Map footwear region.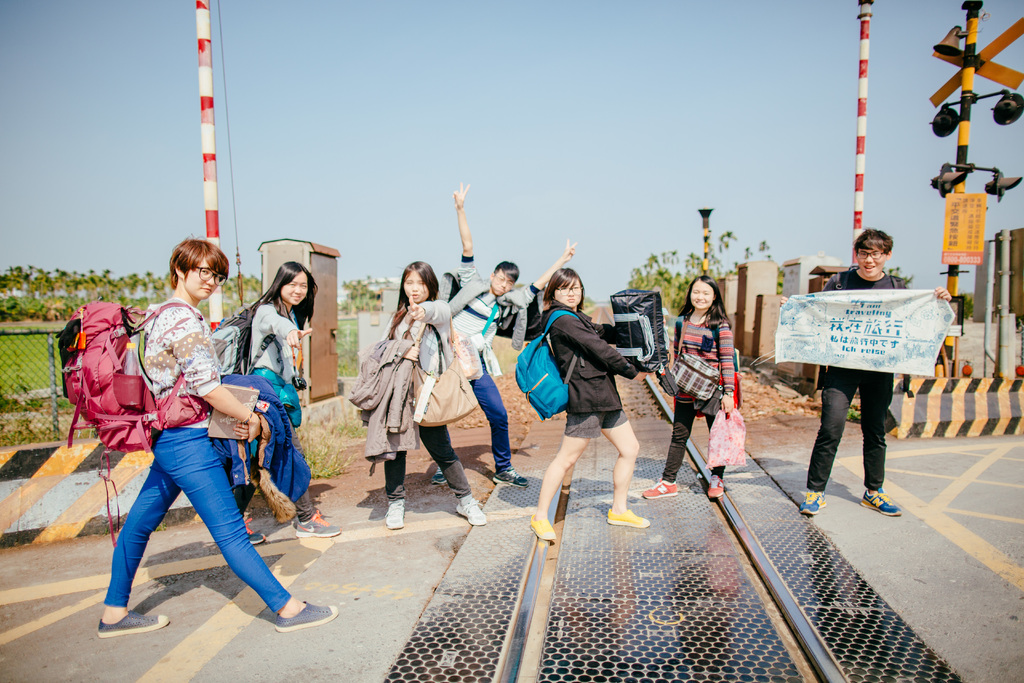
Mapped to (left=607, top=504, right=651, bottom=531).
